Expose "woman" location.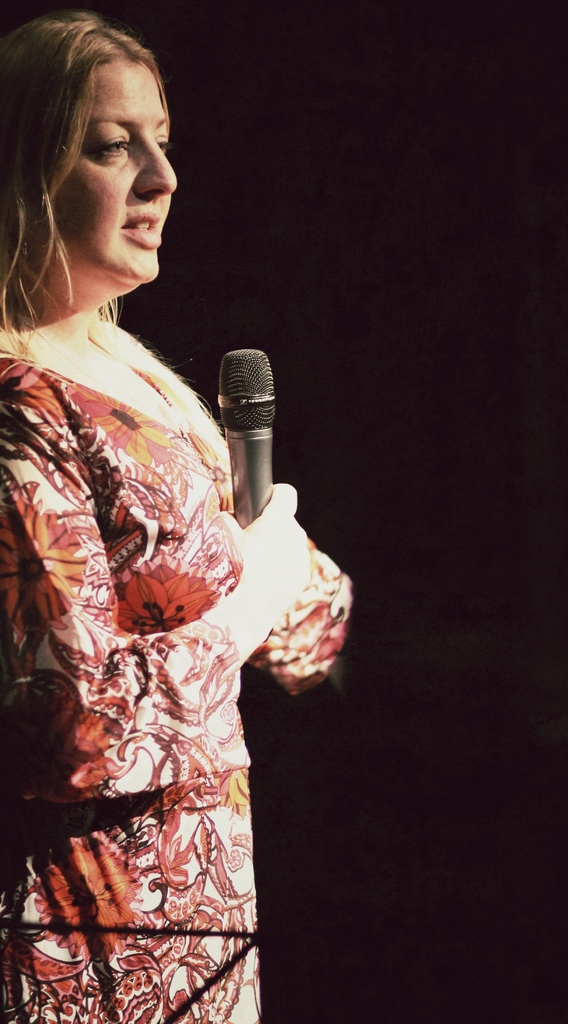
Exposed at {"left": 11, "top": 0, "right": 314, "bottom": 1023}.
